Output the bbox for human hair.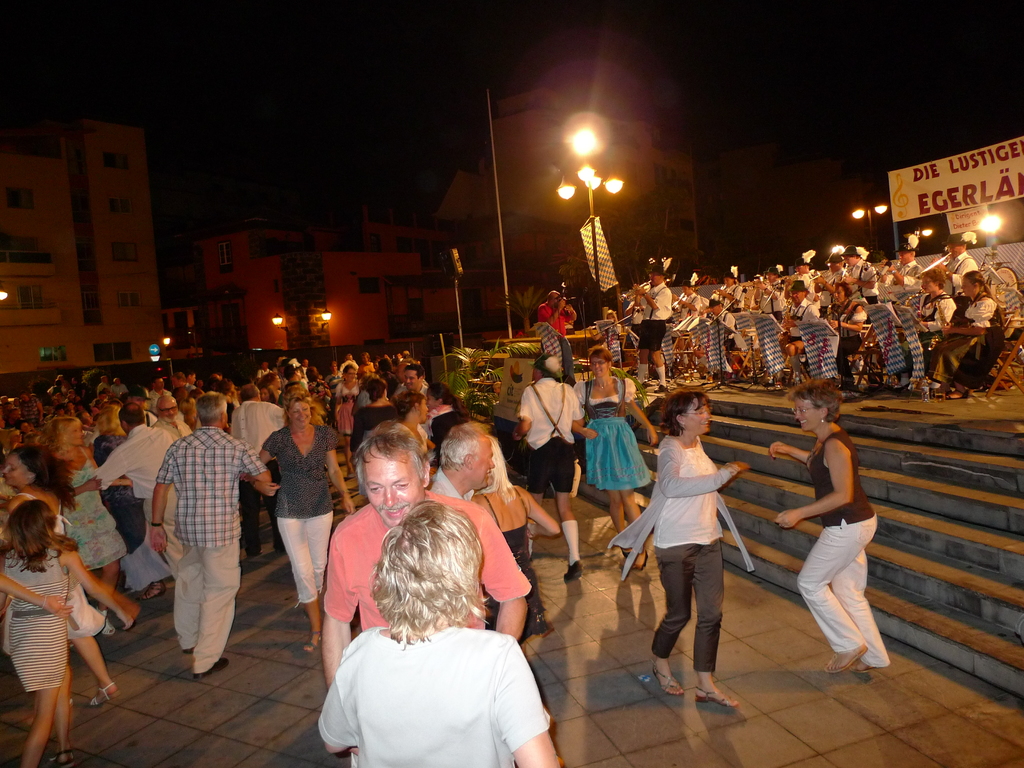
[x1=279, y1=393, x2=326, y2=429].
